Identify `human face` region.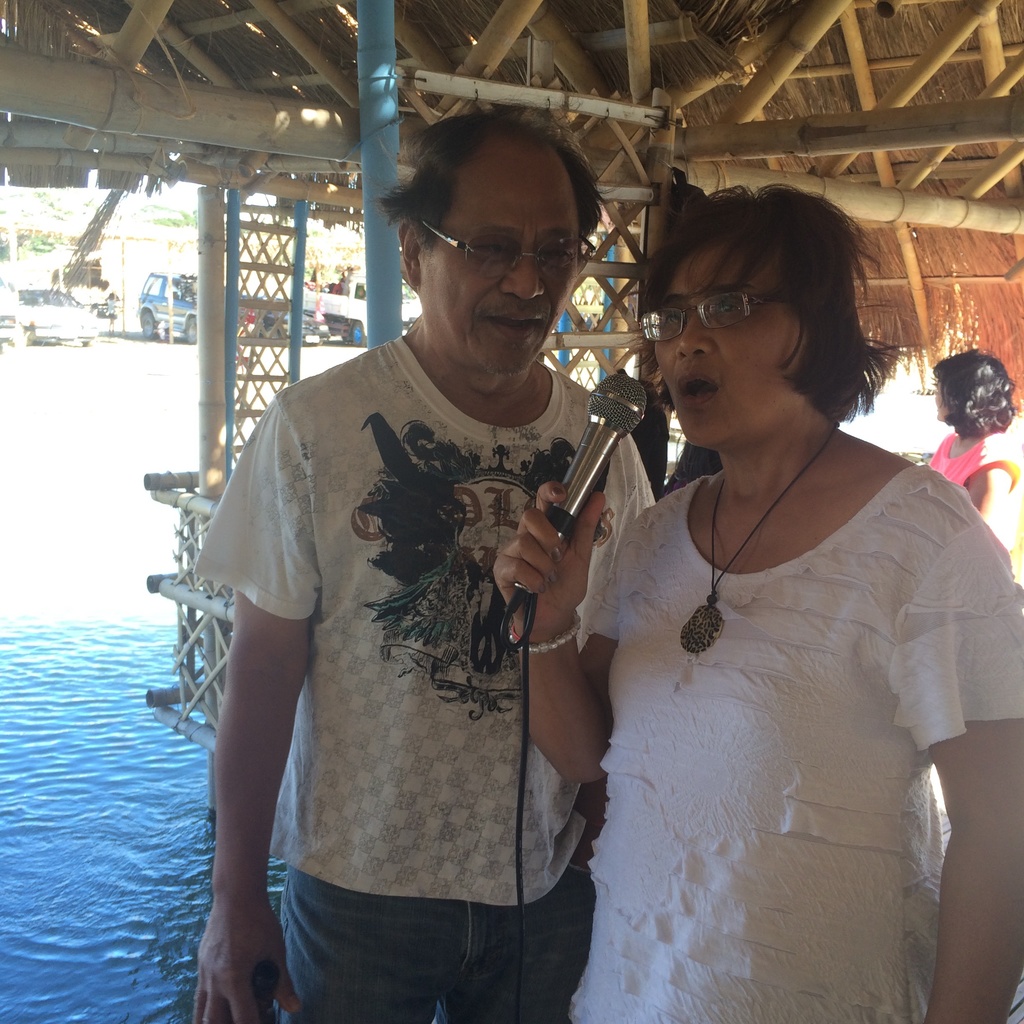
Region: [x1=658, y1=234, x2=808, y2=447].
